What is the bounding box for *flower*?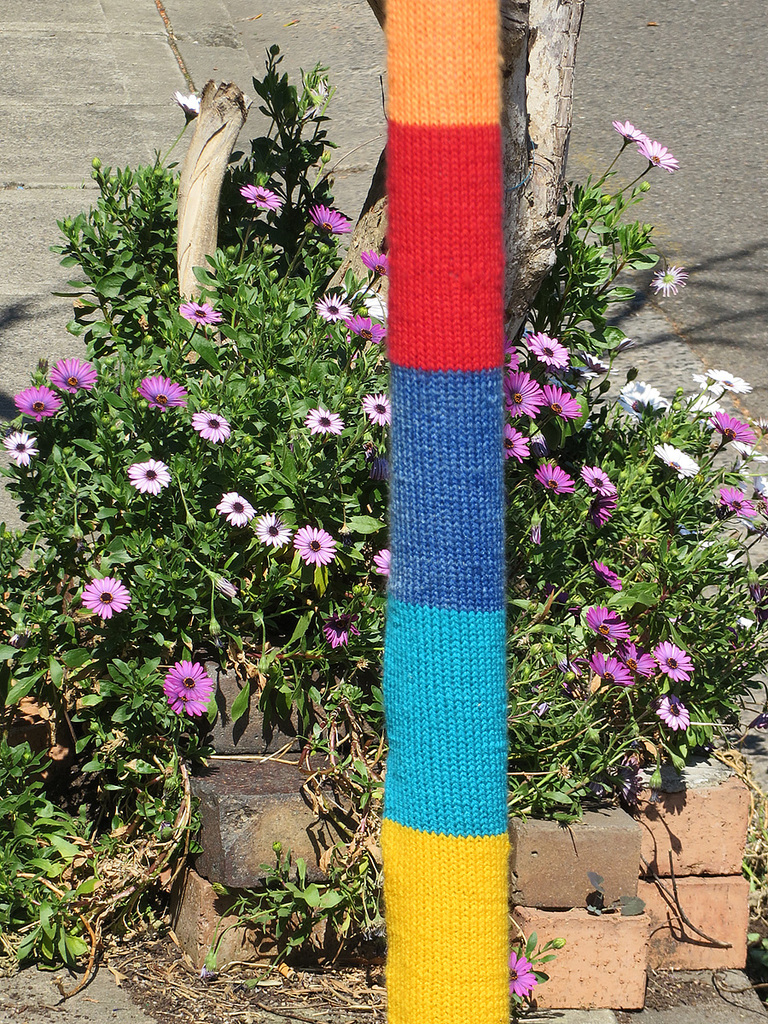
591:494:613:532.
